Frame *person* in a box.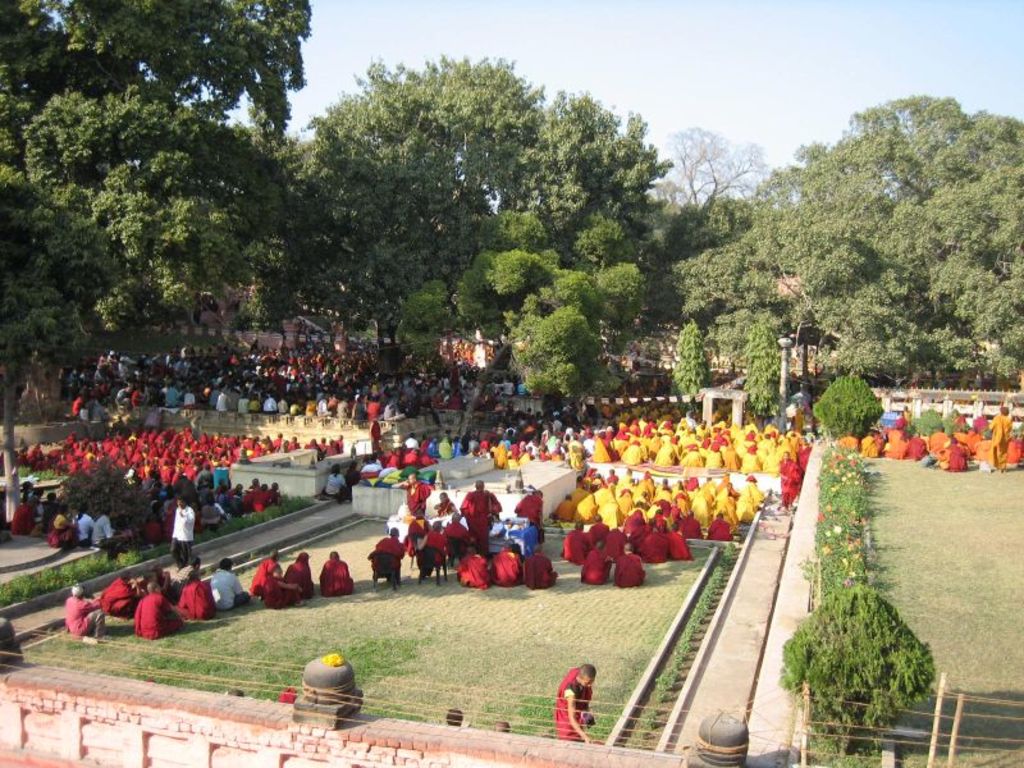
[157, 460, 174, 481].
